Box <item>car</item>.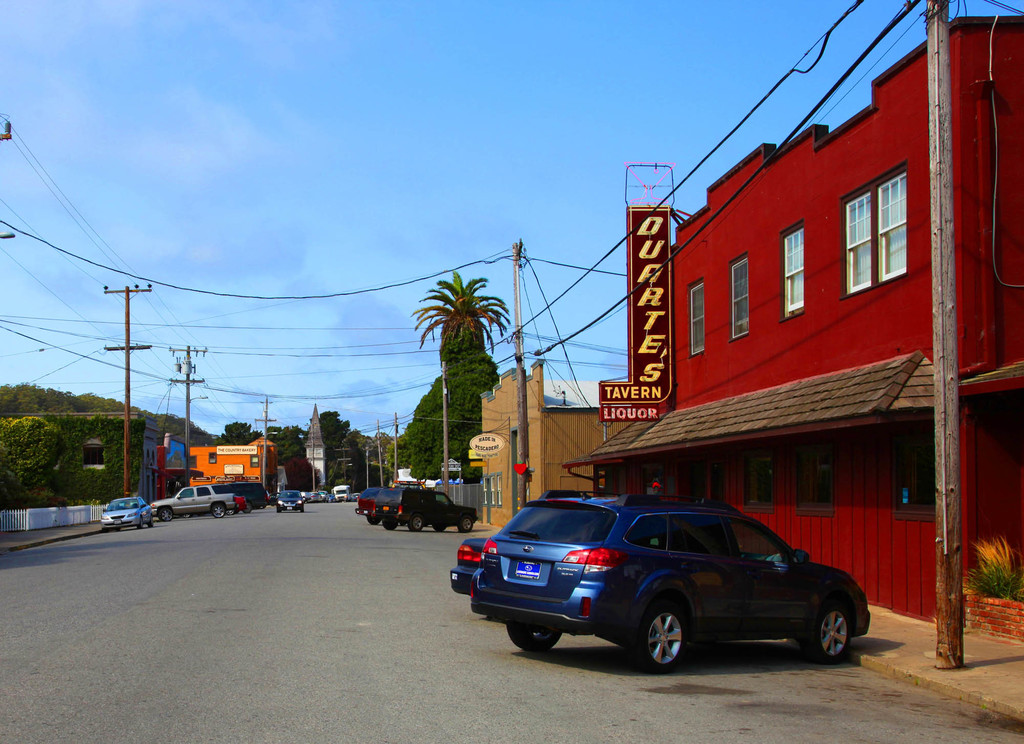
box(95, 491, 149, 528).
